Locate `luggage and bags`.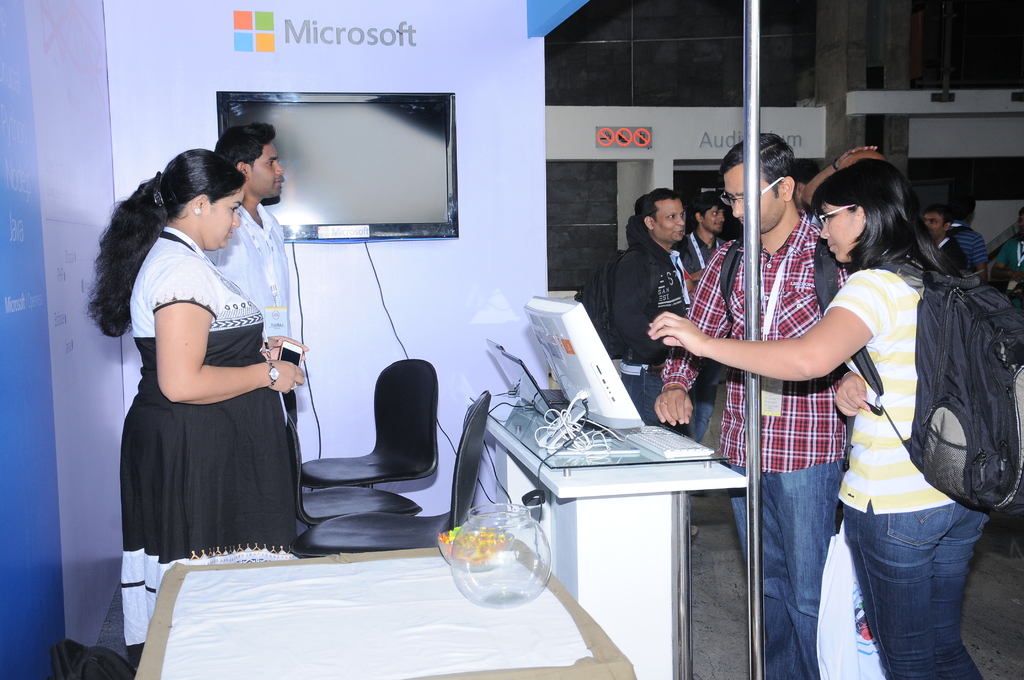
Bounding box: [left=717, top=233, right=846, bottom=333].
